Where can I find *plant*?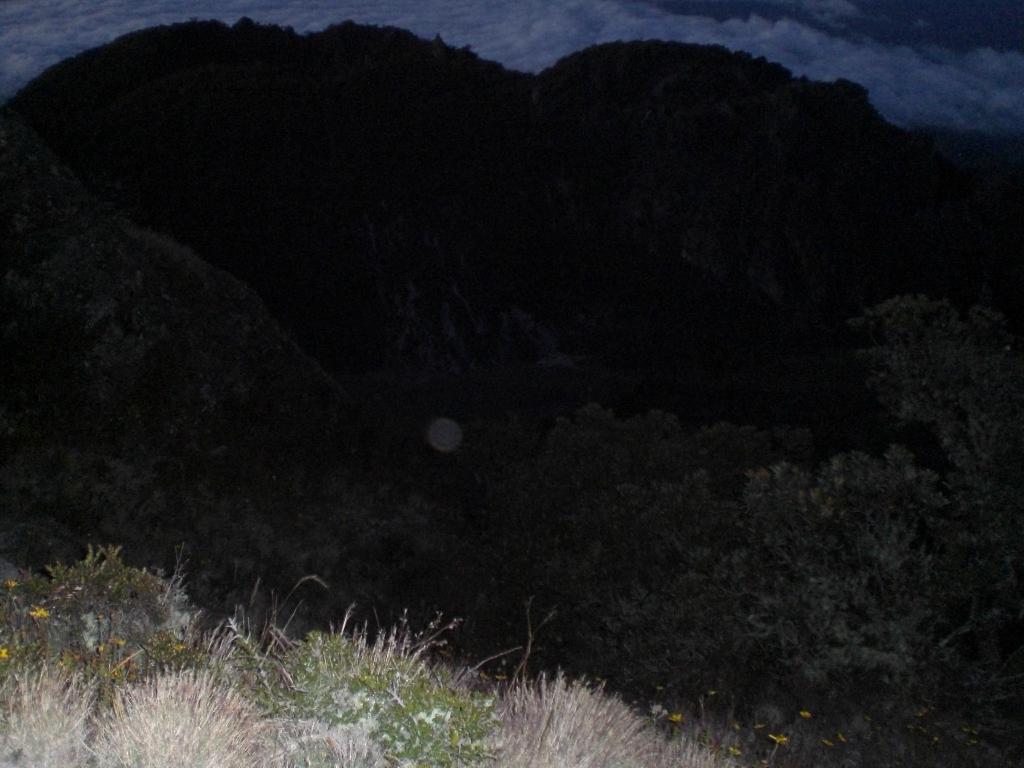
You can find it at (x1=509, y1=405, x2=801, y2=520).
